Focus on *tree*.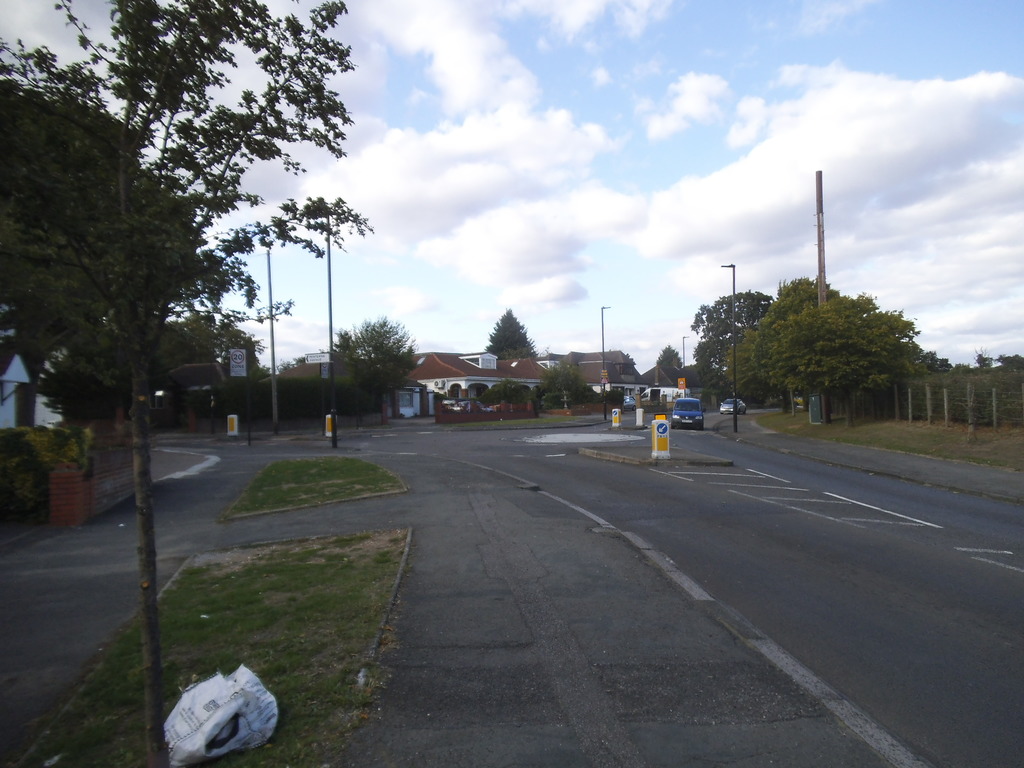
Focused at BBox(652, 339, 684, 373).
